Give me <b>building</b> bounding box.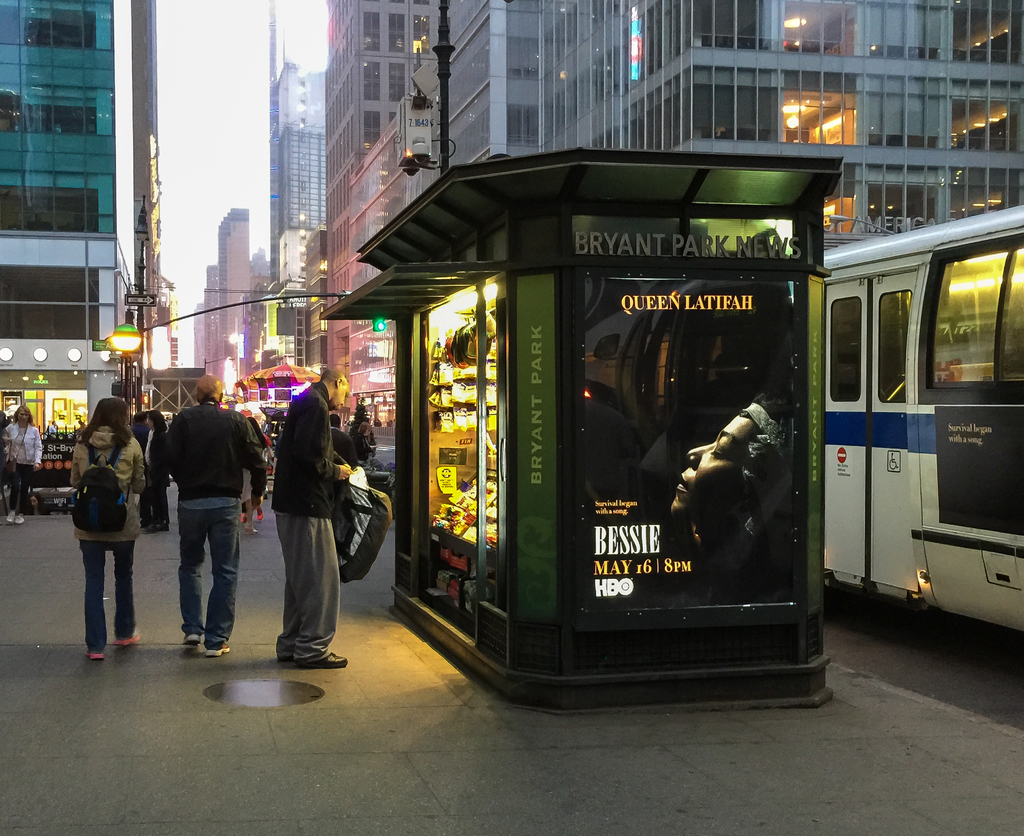
{"x1": 194, "y1": 210, "x2": 269, "y2": 395}.
